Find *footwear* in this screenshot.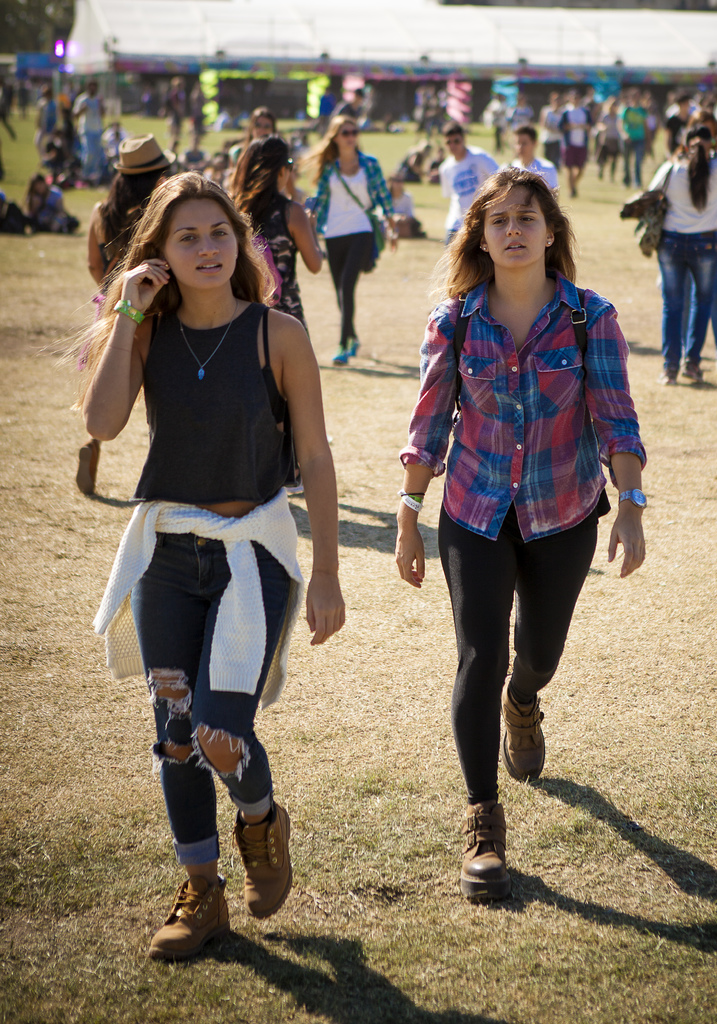
The bounding box for *footwear* is (451,798,515,891).
